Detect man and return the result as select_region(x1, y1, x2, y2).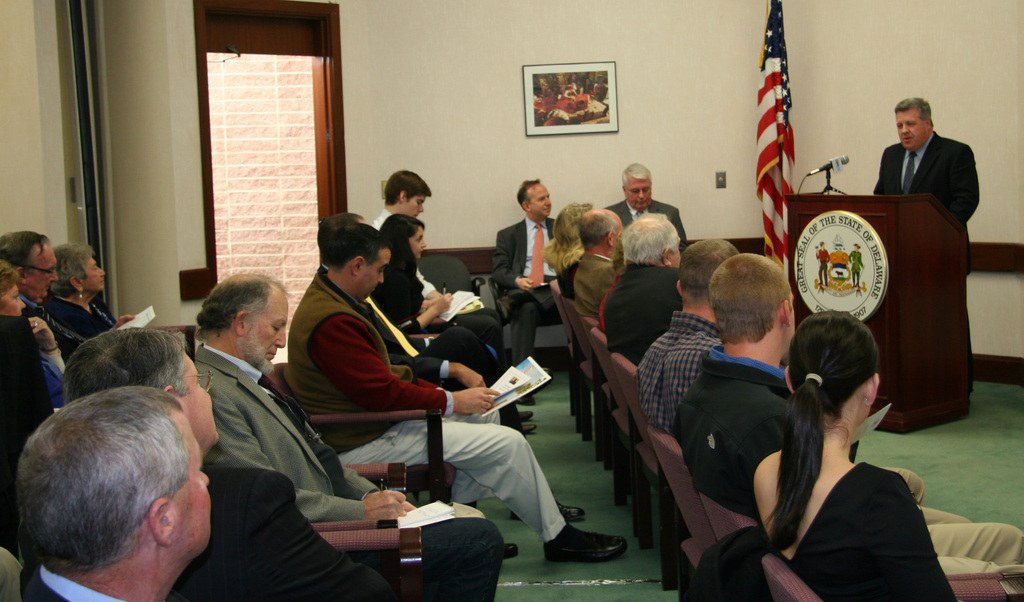
select_region(872, 96, 985, 217).
